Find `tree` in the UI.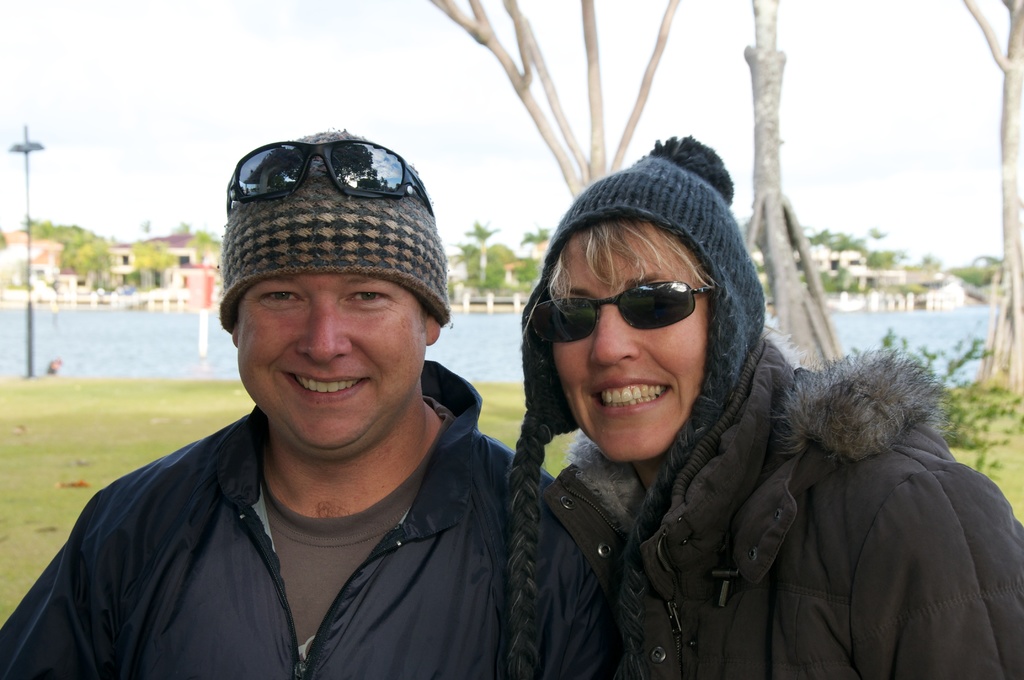
UI element at x1=956 y1=0 x2=1023 y2=408.
